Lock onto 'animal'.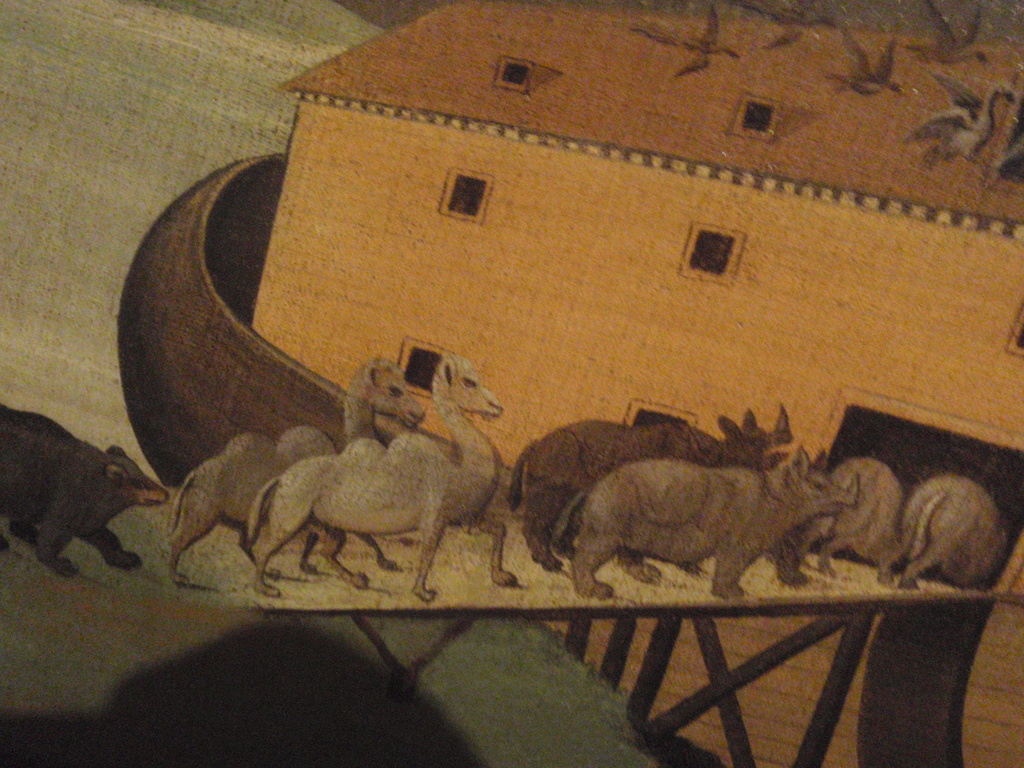
Locked: box=[904, 0, 991, 64].
